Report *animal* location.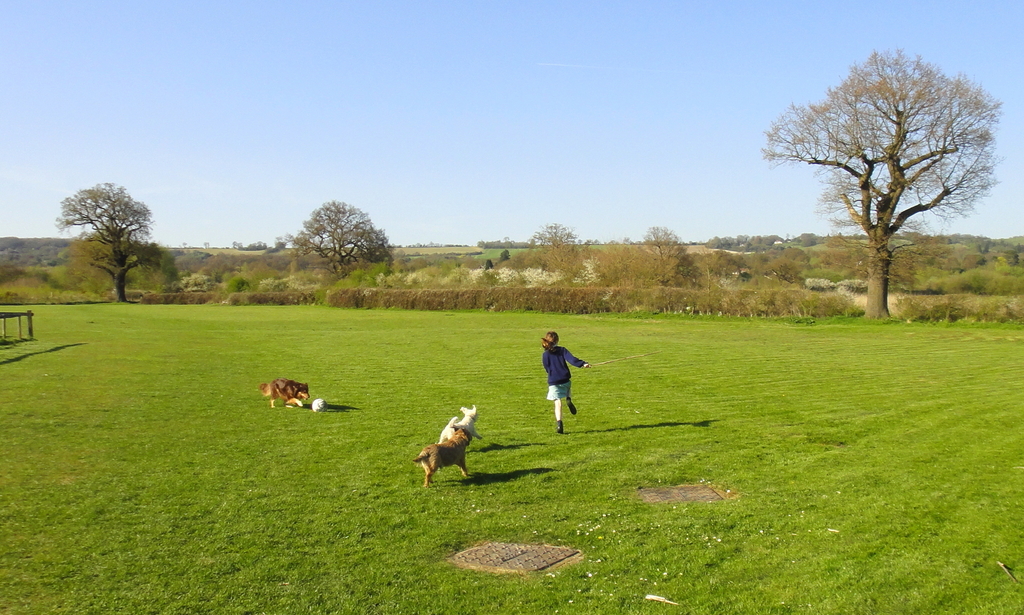
Report: 259,374,309,413.
